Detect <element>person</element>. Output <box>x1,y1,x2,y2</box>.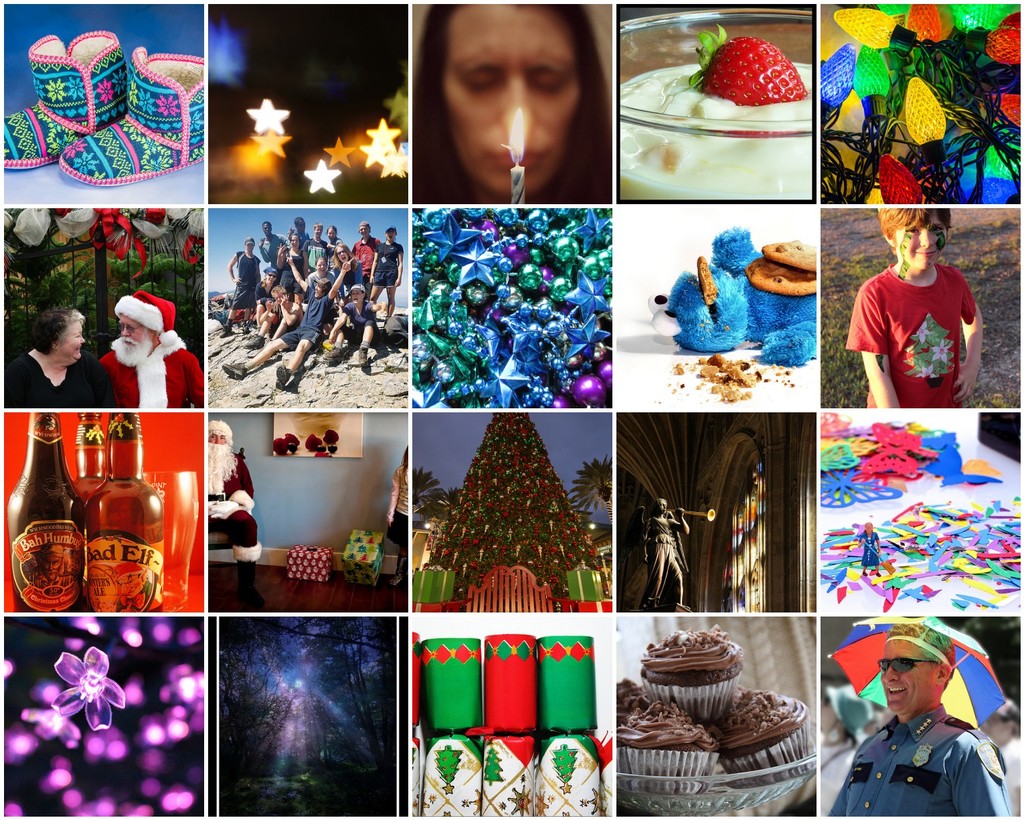
<box>203,418,263,616</box>.
